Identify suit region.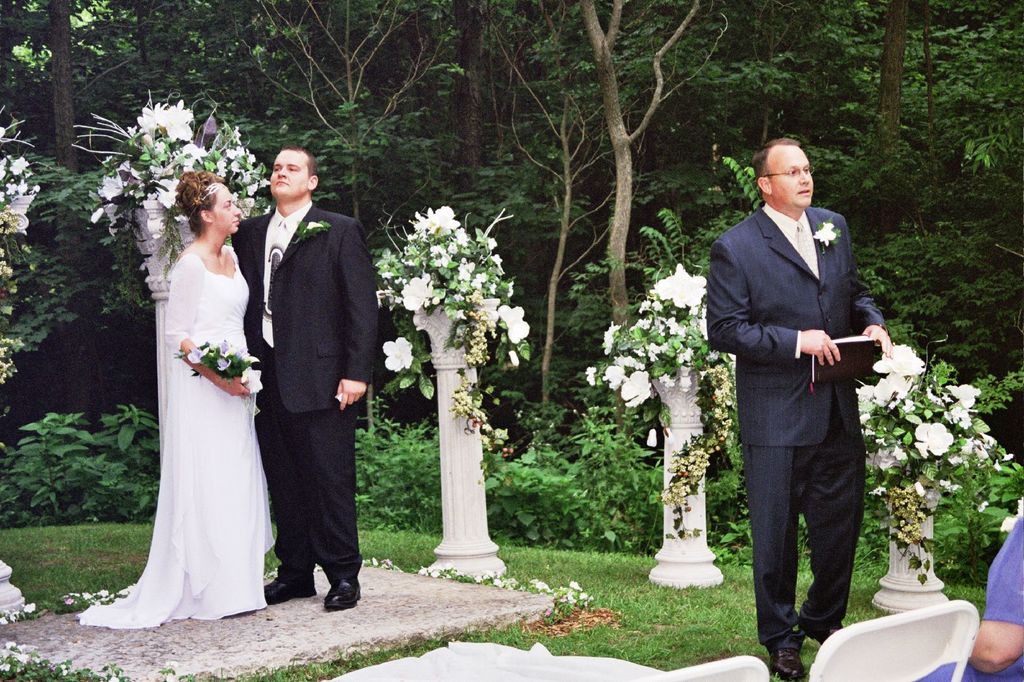
Region: BBox(719, 144, 893, 676).
